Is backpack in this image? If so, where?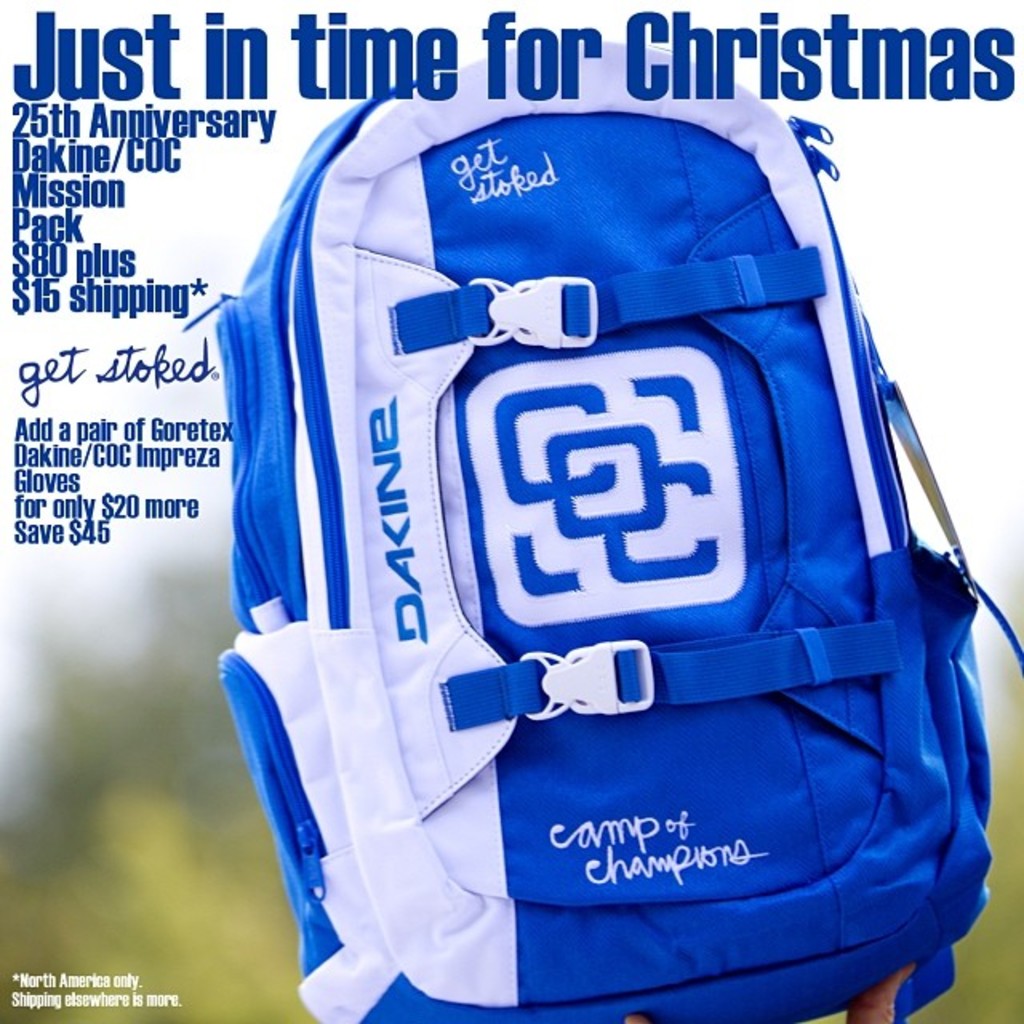
Yes, at detection(187, 40, 1022, 1022).
